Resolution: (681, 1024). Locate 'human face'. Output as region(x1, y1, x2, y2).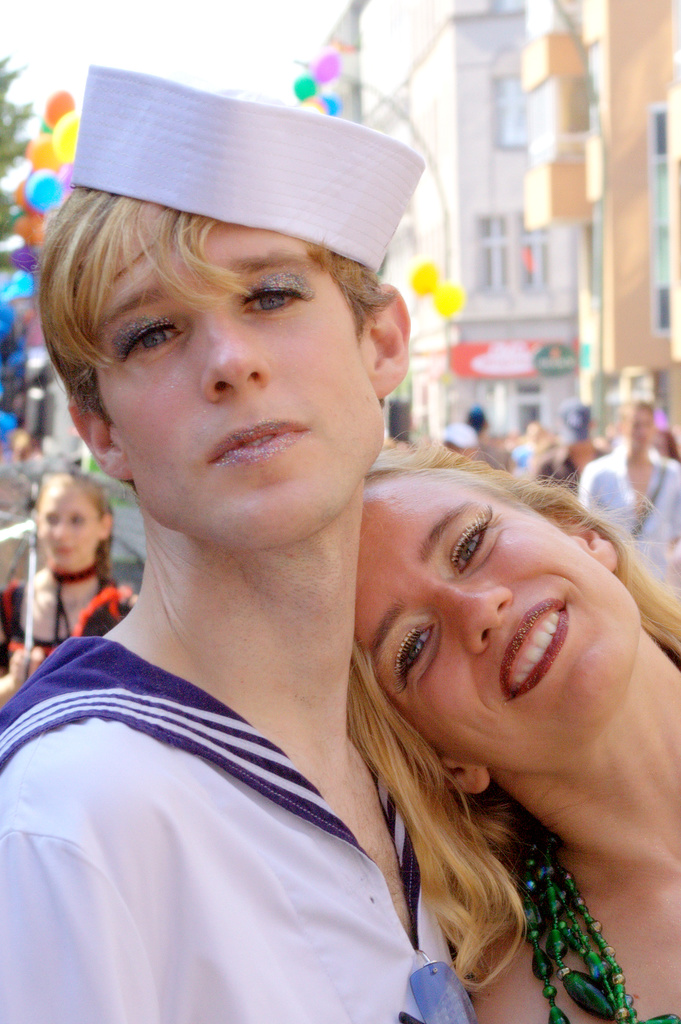
region(88, 219, 390, 541).
